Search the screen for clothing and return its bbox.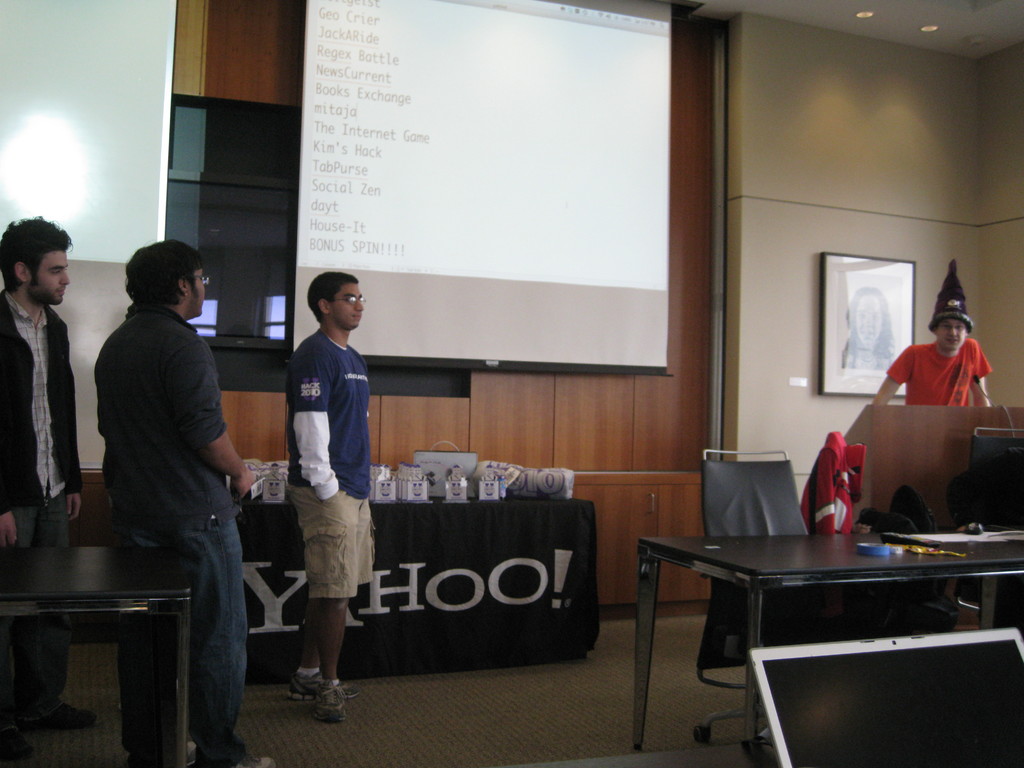
Found: {"left": 887, "top": 340, "right": 993, "bottom": 406}.
